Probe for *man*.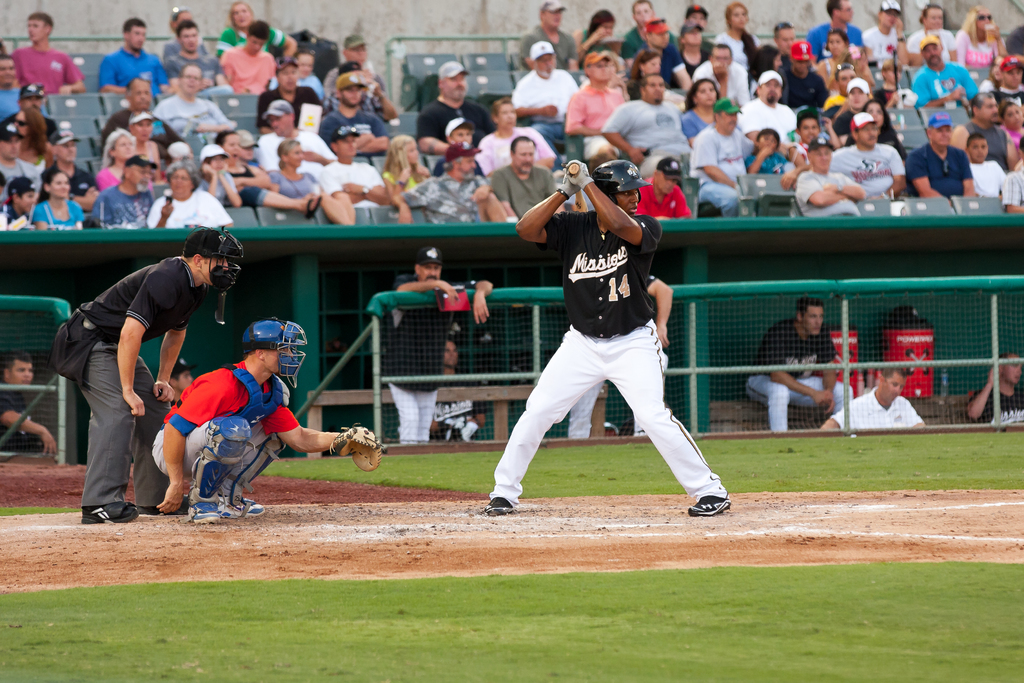
Probe result: (x1=429, y1=334, x2=486, y2=447).
